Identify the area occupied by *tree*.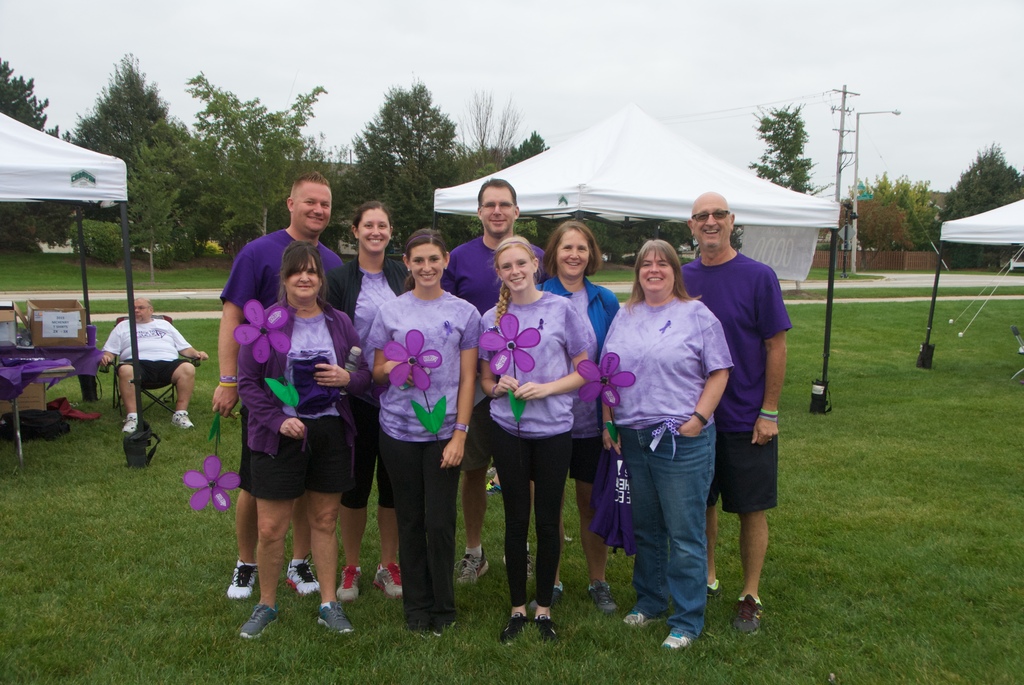
Area: 836/191/915/269.
